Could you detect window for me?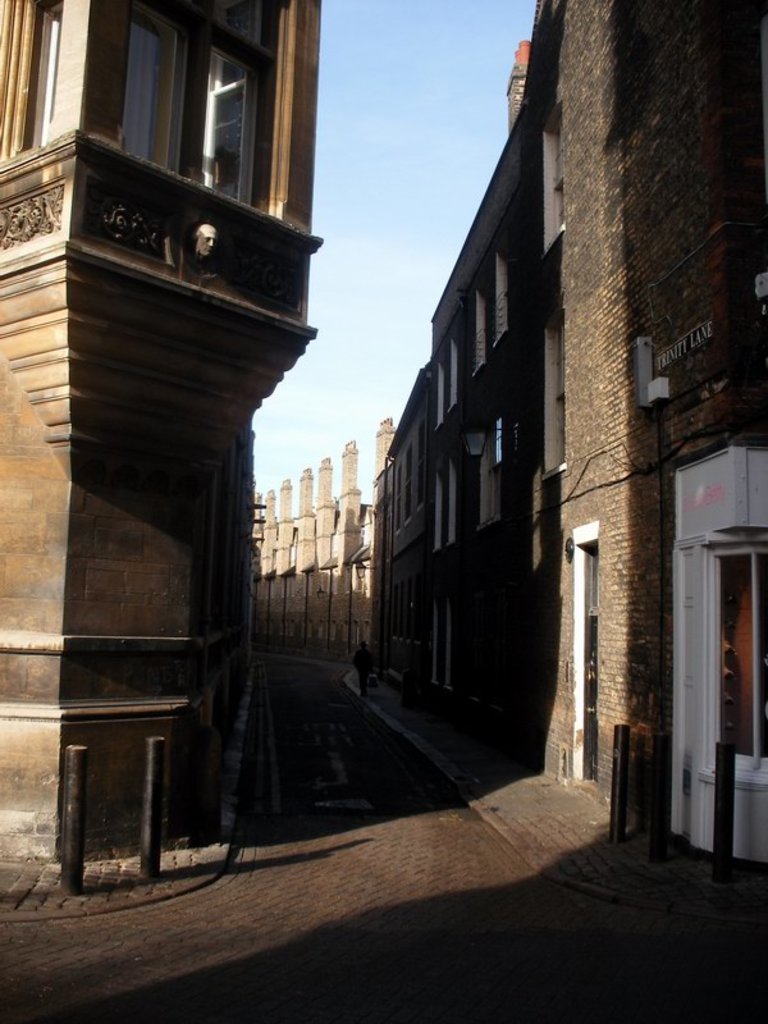
Detection result: [13, 0, 63, 154].
